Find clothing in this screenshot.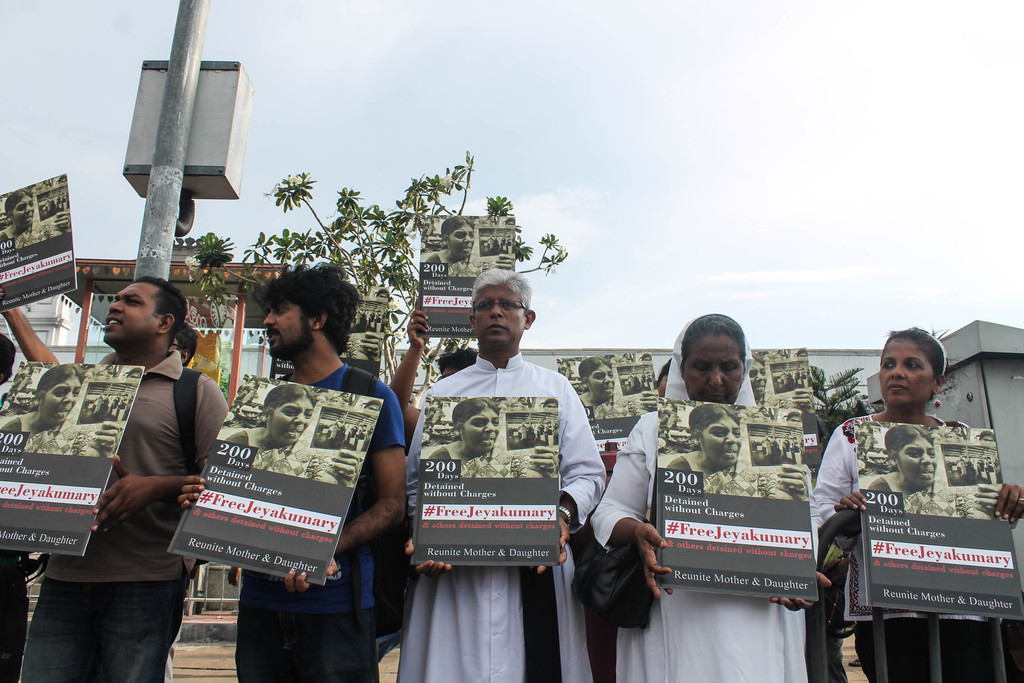
The bounding box for clothing is Rect(225, 425, 332, 479).
